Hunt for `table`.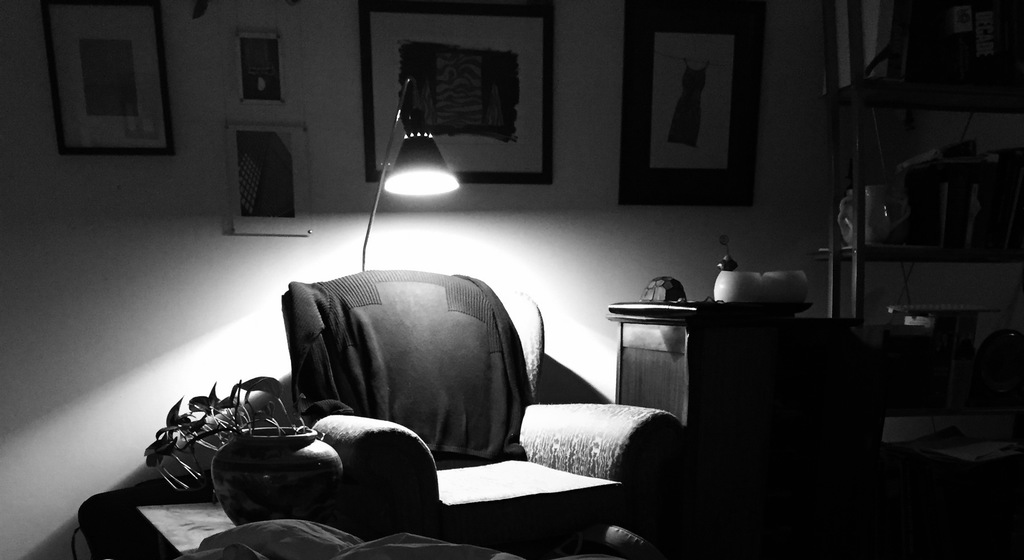
Hunted down at box(605, 295, 979, 559).
